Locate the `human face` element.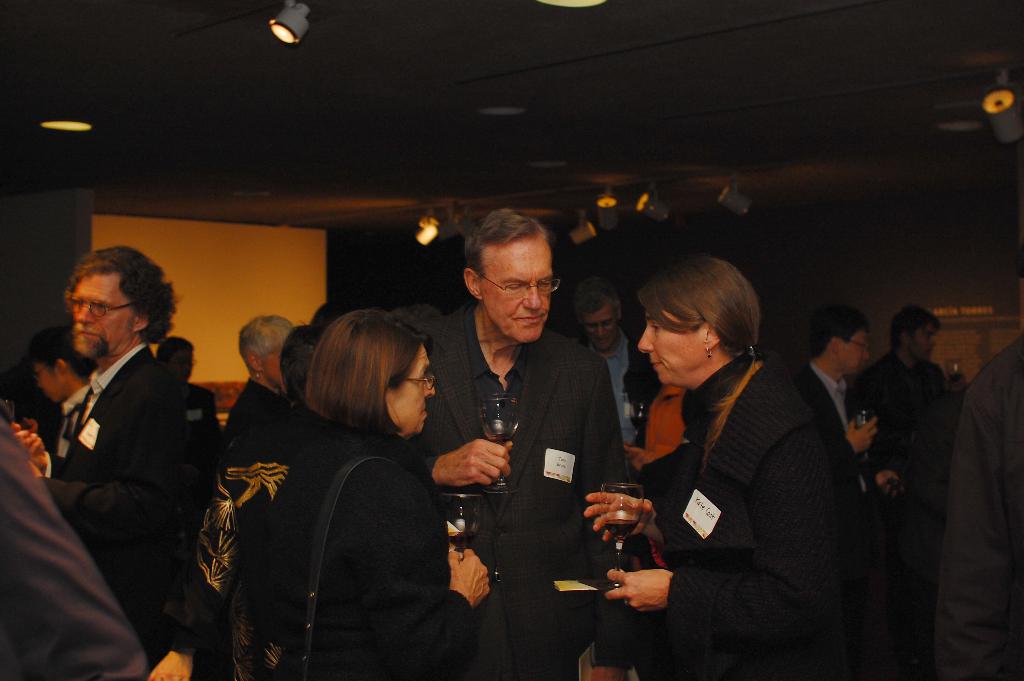
Element bbox: box(33, 364, 72, 394).
